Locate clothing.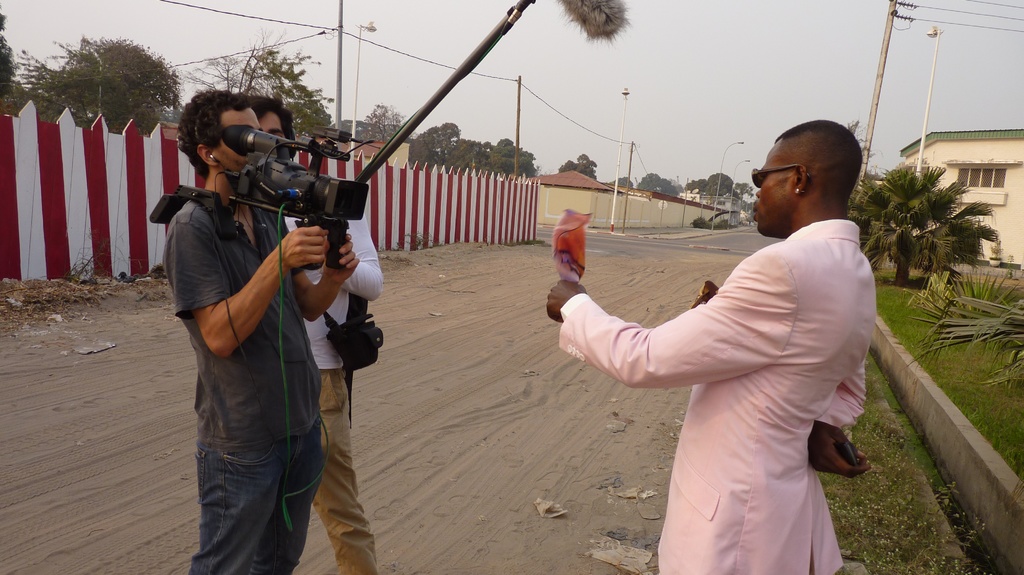
Bounding box: bbox(288, 206, 373, 564).
